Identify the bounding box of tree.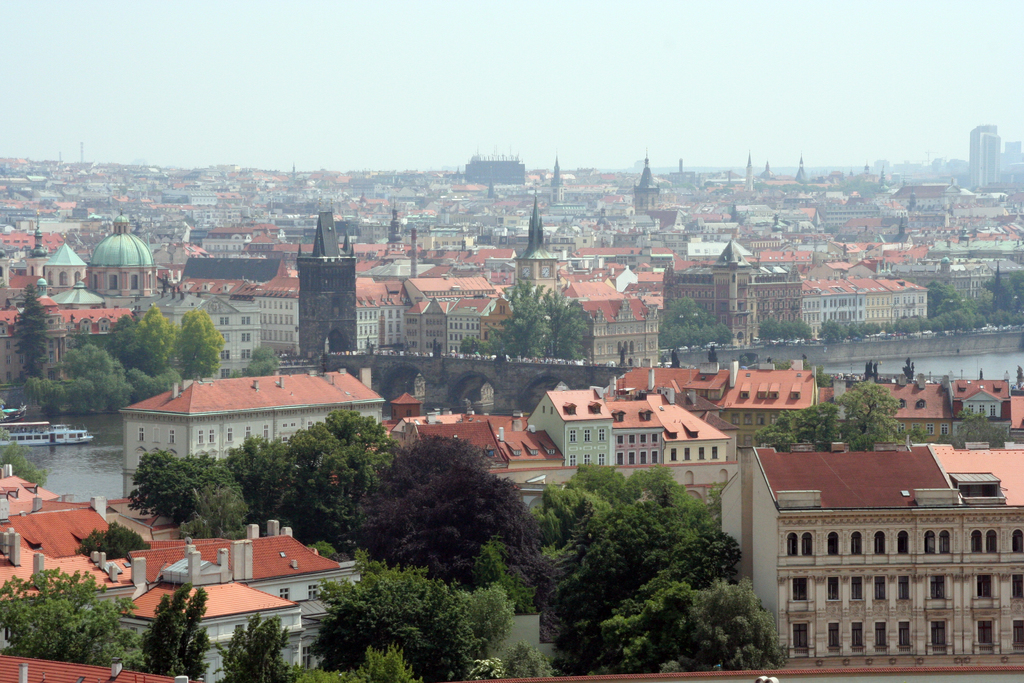
(0,566,144,667).
